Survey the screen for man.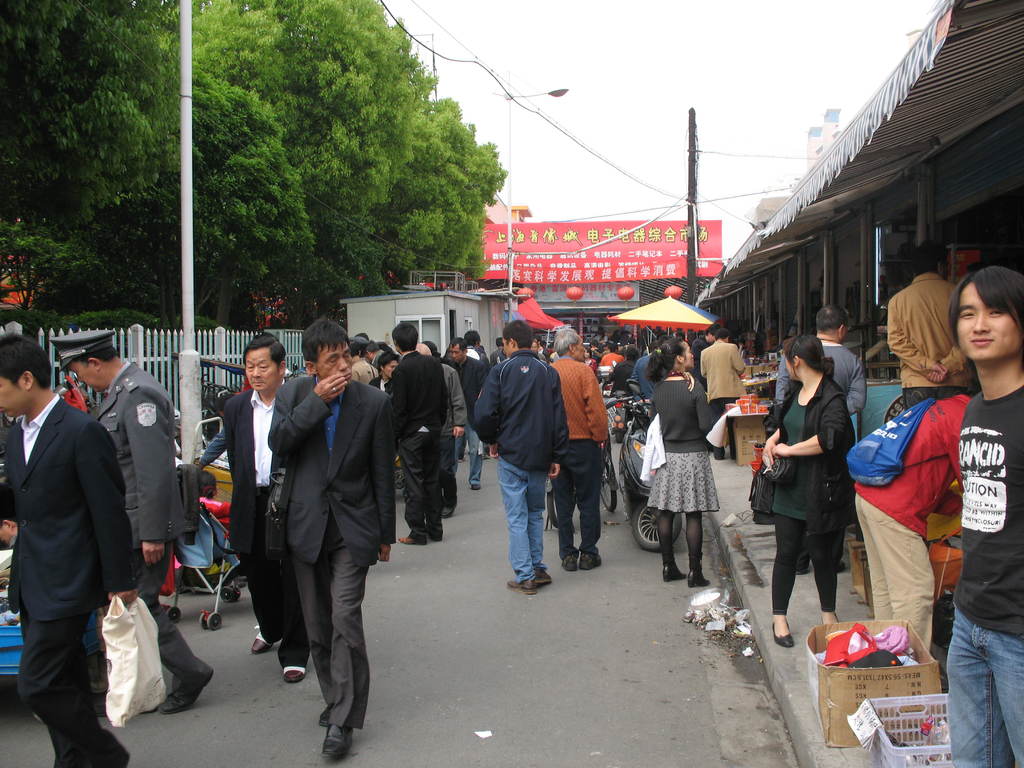
Survey found: (left=448, top=333, right=488, bottom=486).
